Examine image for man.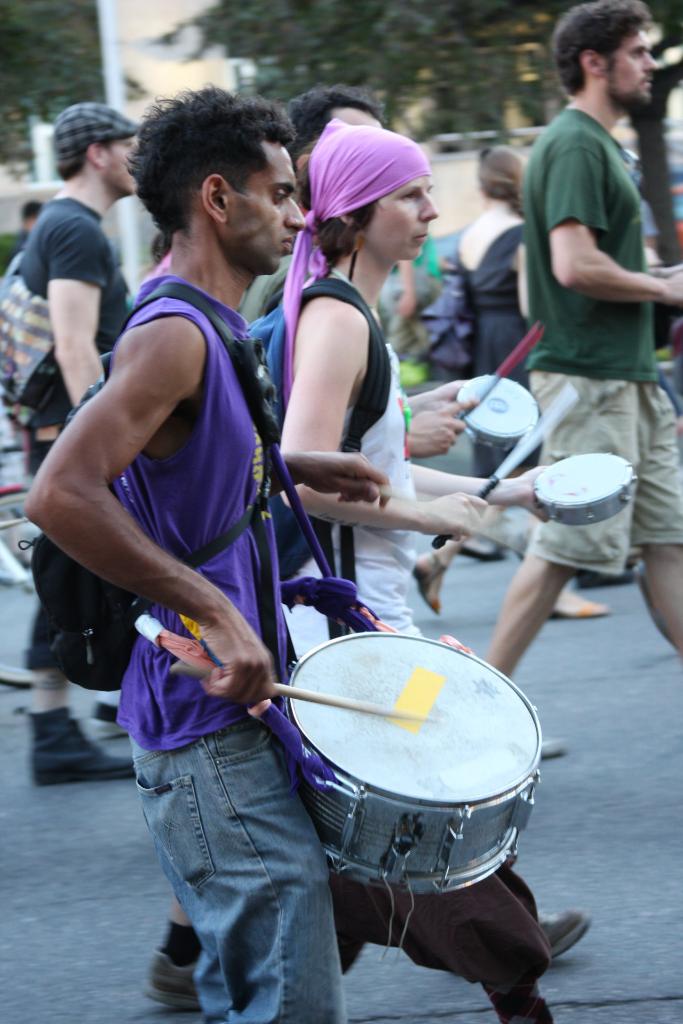
Examination result: <region>245, 125, 587, 987</region>.
